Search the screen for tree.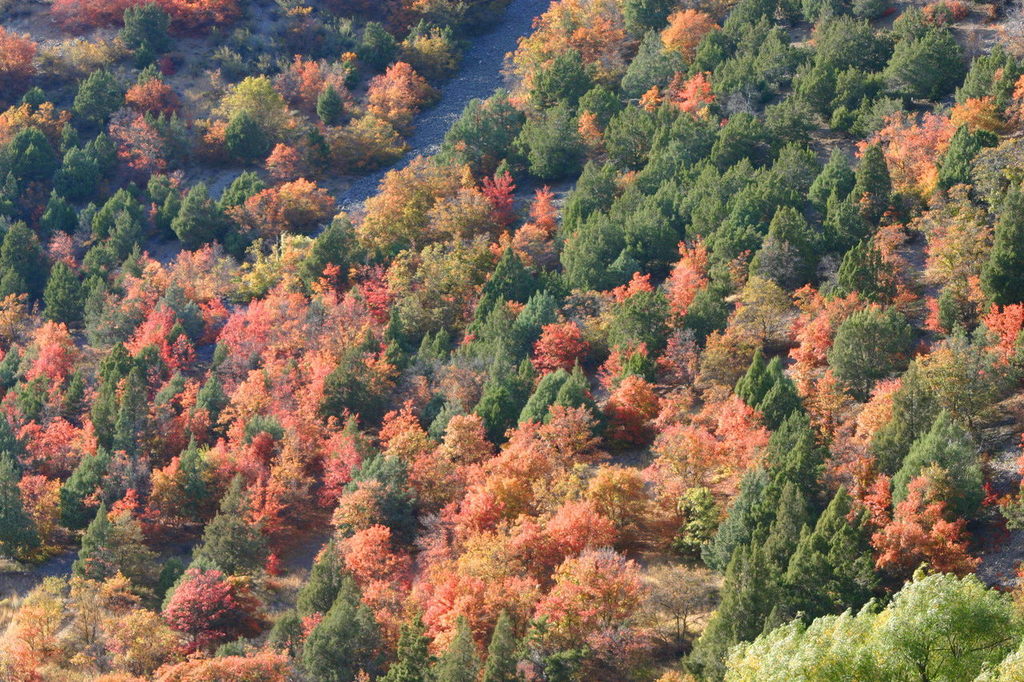
Found at [x1=938, y1=200, x2=983, y2=285].
